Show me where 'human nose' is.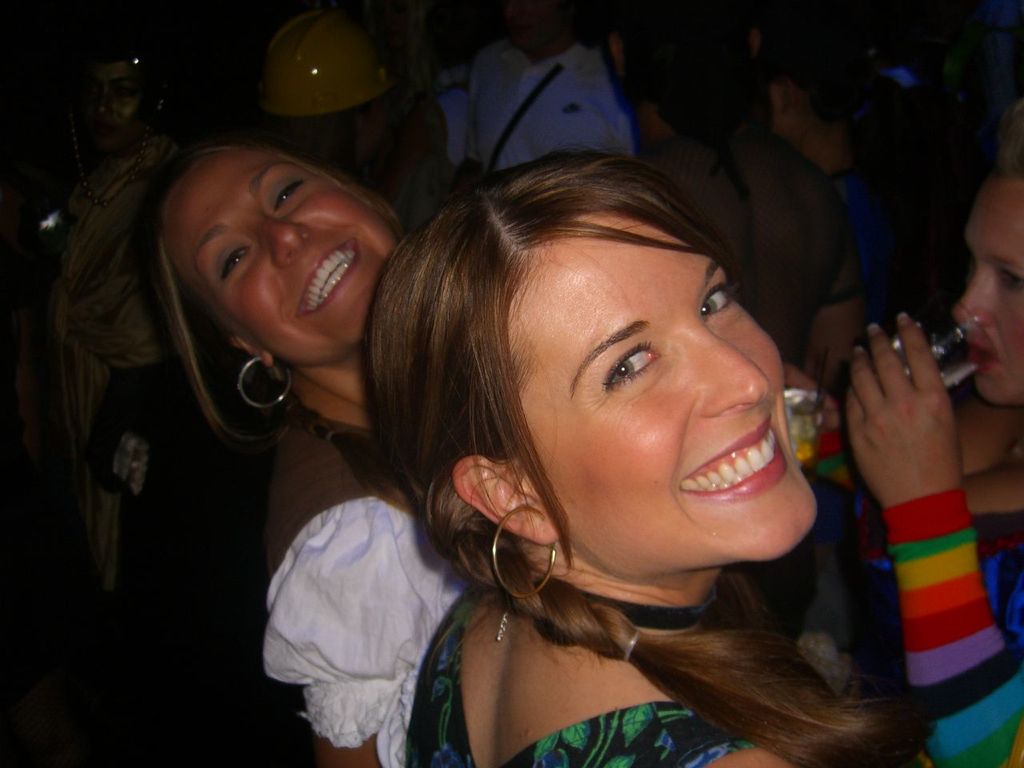
'human nose' is at <region>694, 330, 770, 411</region>.
